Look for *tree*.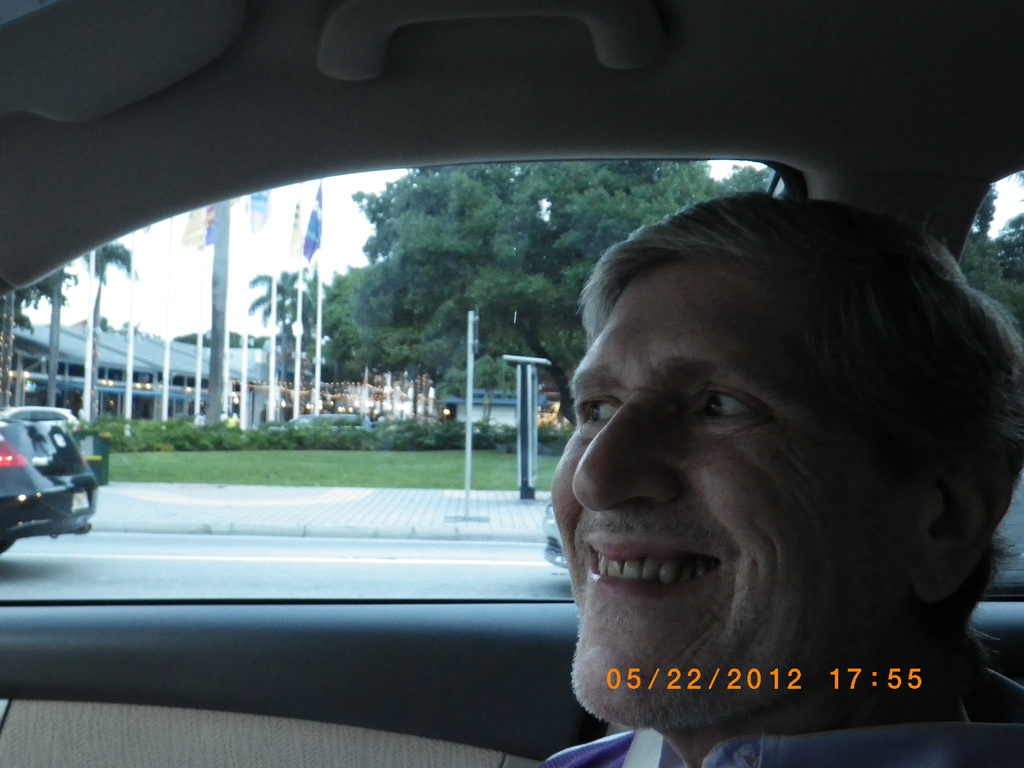
Found: crop(353, 164, 719, 427).
